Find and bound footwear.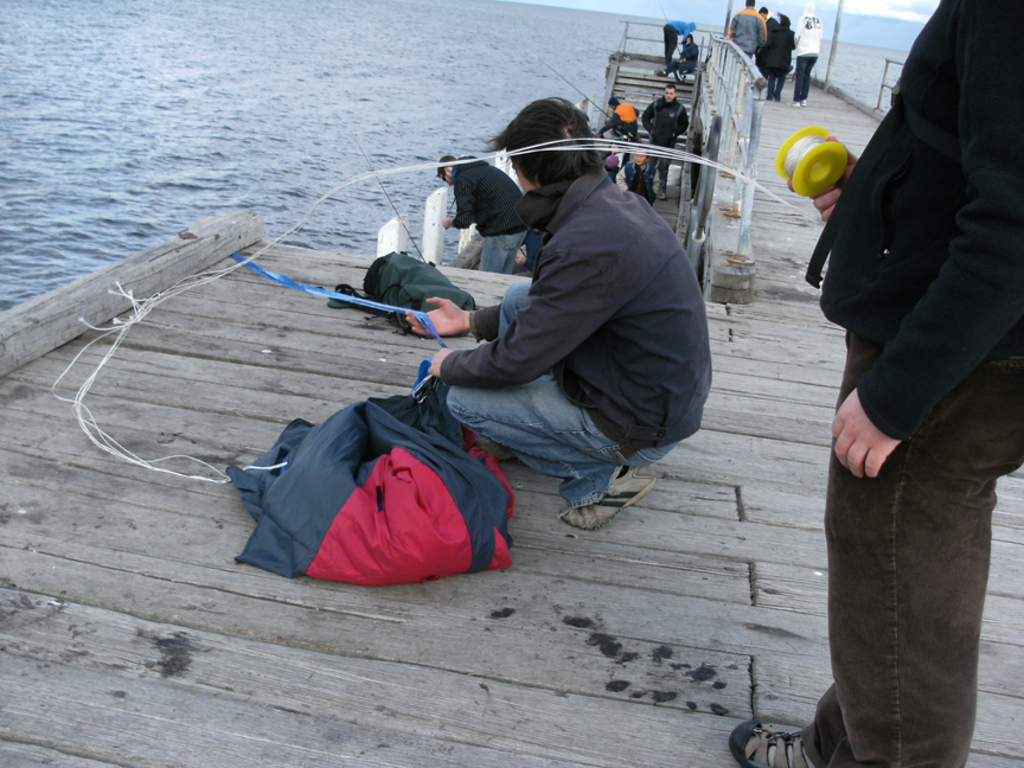
Bound: (x1=562, y1=459, x2=659, y2=529).
